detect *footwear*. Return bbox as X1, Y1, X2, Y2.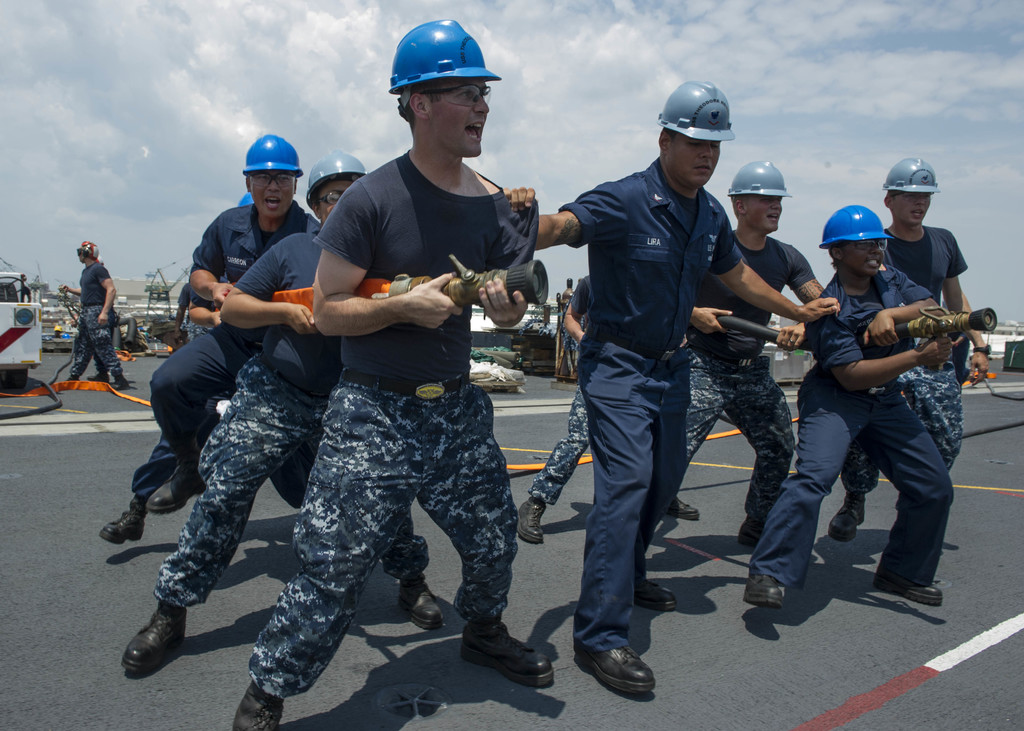
828, 497, 867, 543.
